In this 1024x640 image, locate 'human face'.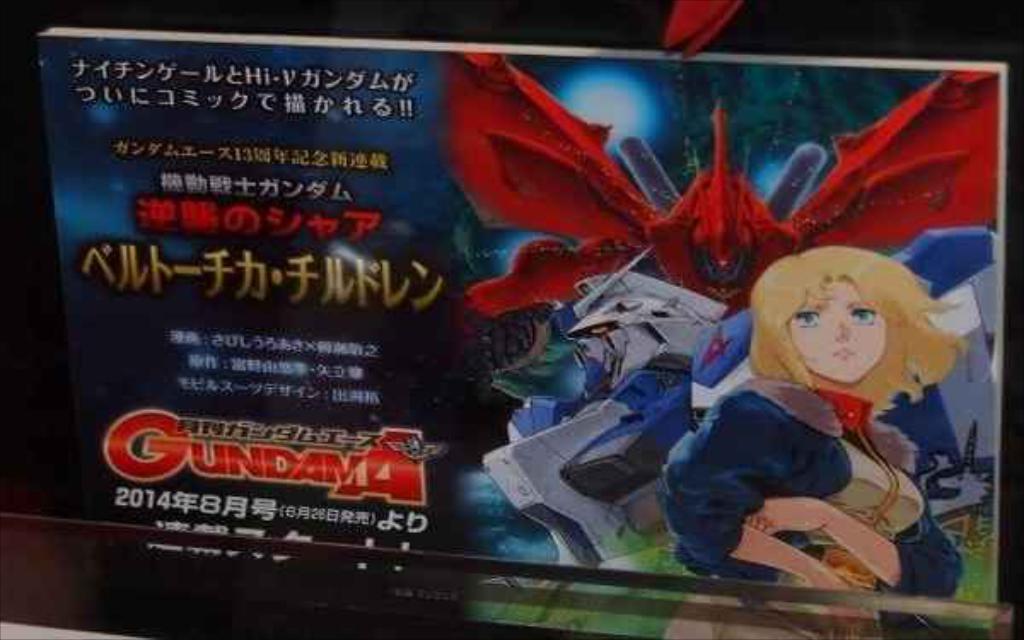
Bounding box: detection(785, 276, 879, 387).
